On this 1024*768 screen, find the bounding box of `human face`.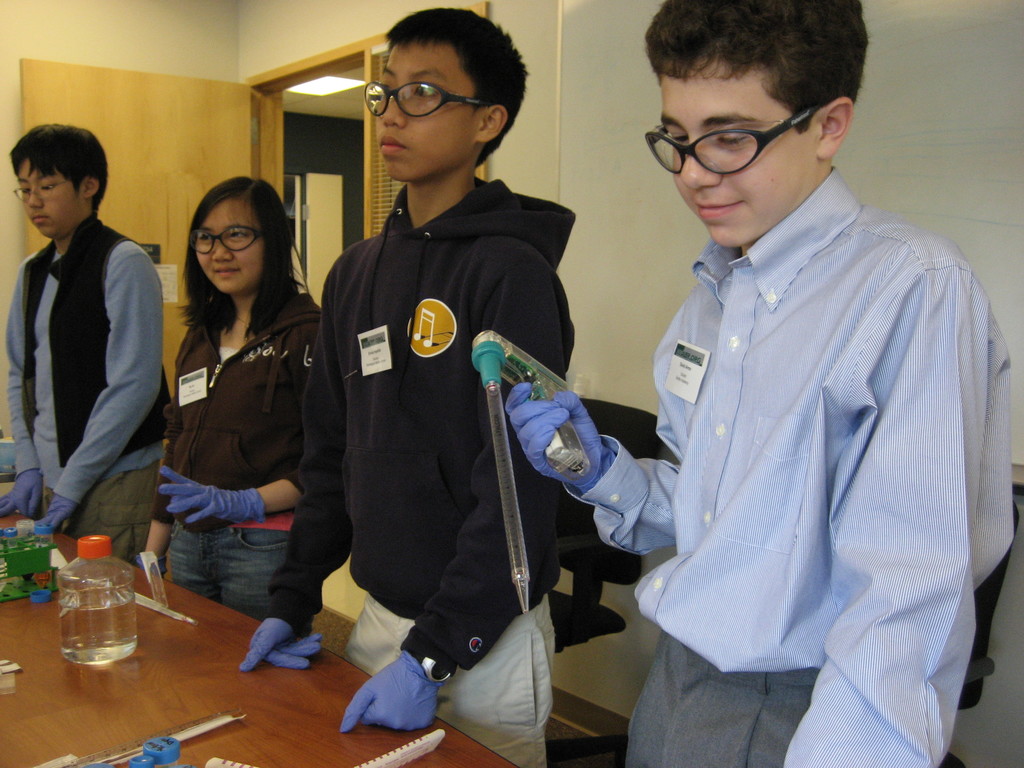
Bounding box: region(655, 54, 813, 240).
